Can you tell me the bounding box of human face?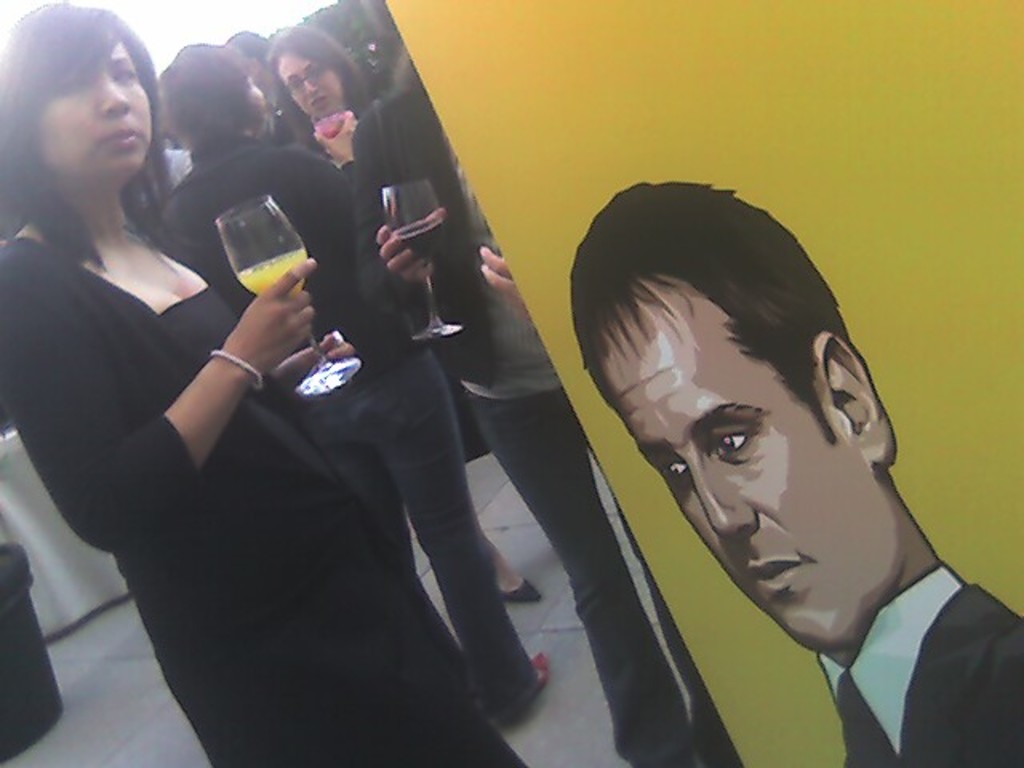
(277, 51, 339, 122).
